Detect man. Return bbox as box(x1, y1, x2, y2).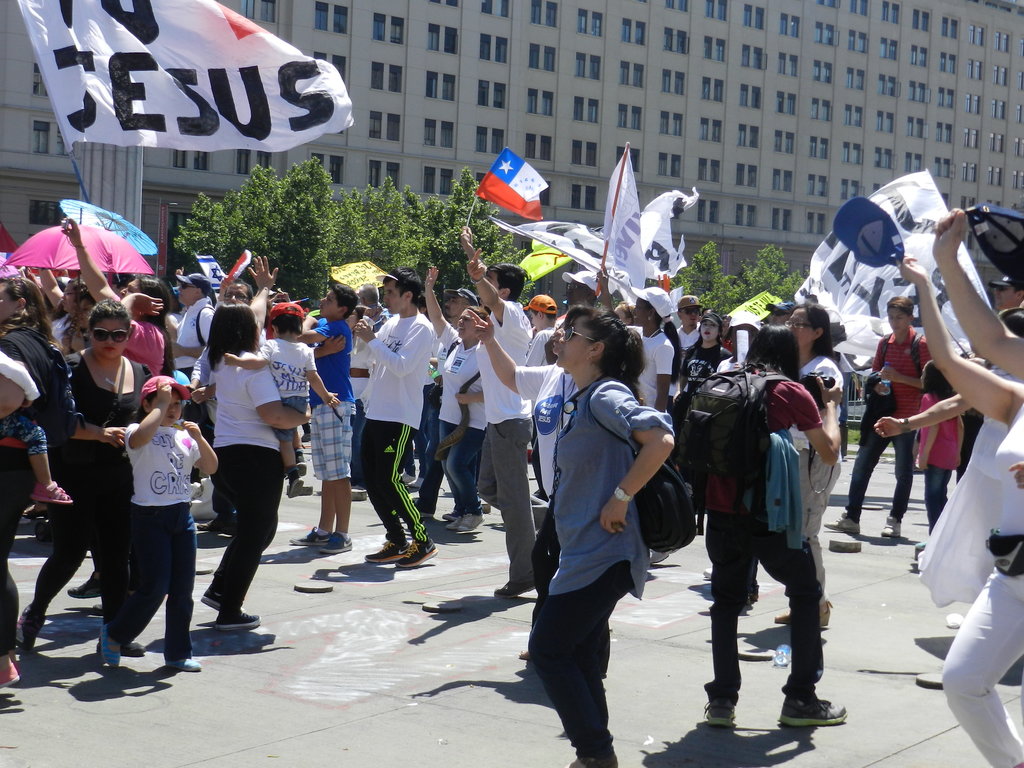
box(353, 269, 439, 570).
